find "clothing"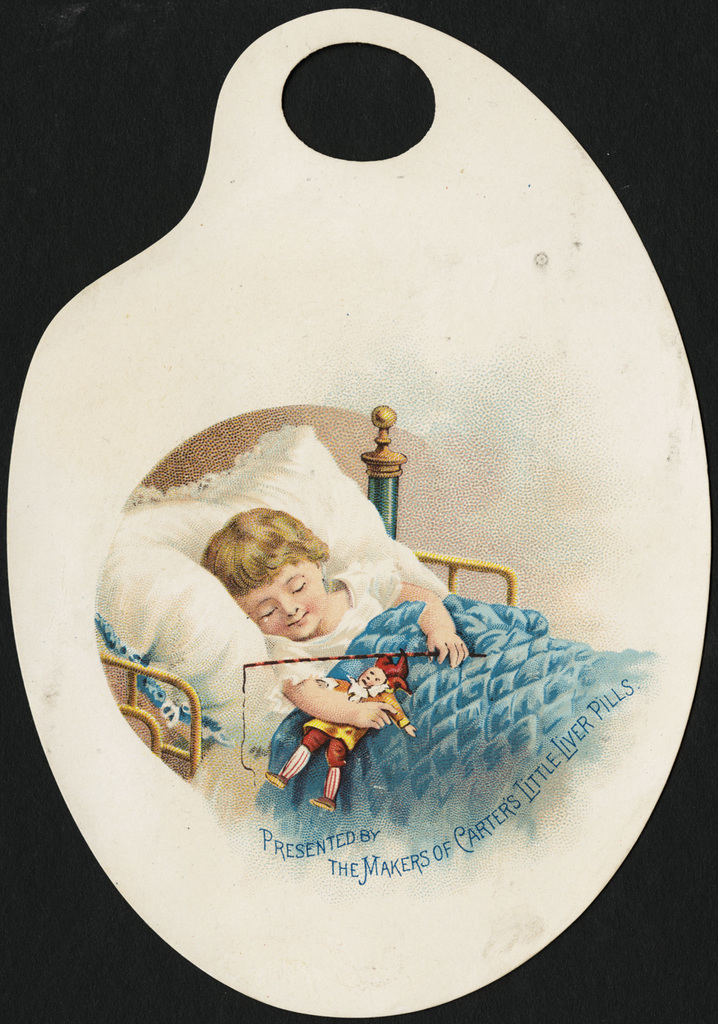
BBox(281, 670, 406, 801)
